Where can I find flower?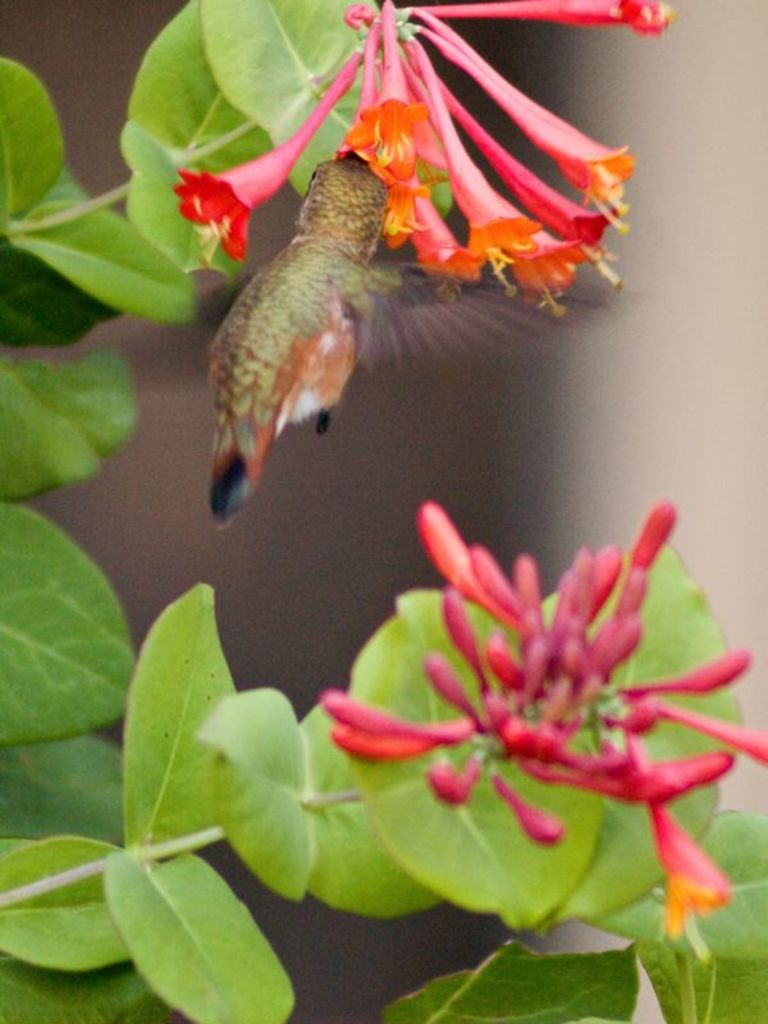
You can find it at box=[407, 0, 677, 38].
